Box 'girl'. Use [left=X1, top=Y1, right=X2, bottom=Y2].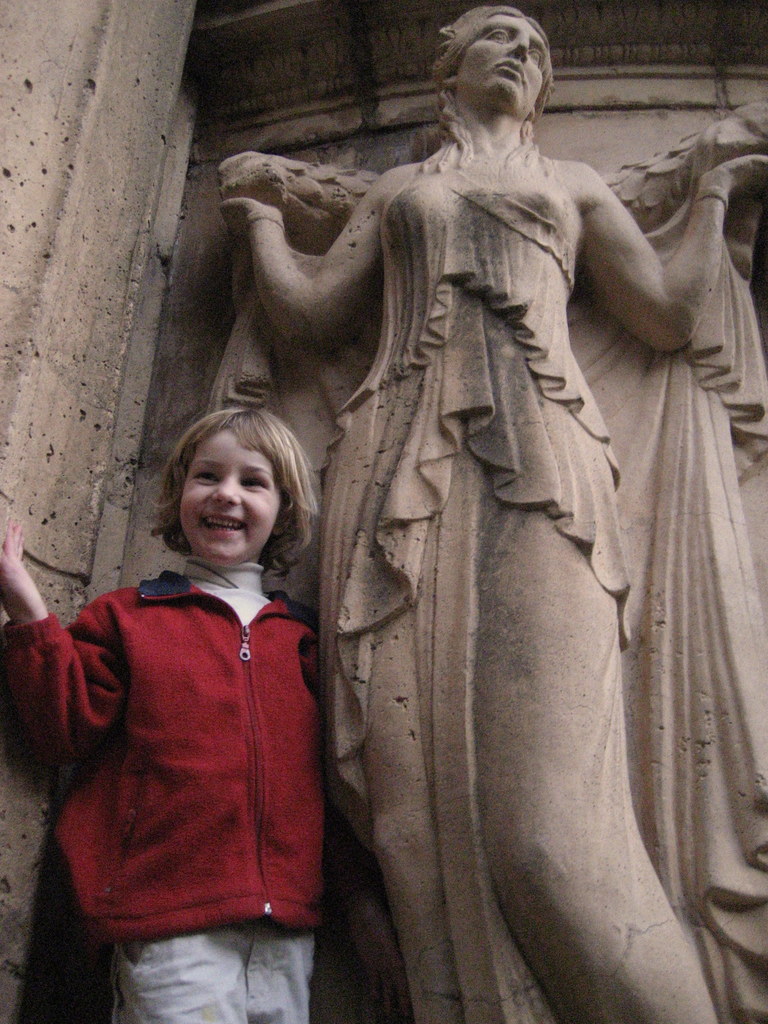
[left=0, top=411, right=322, bottom=1023].
